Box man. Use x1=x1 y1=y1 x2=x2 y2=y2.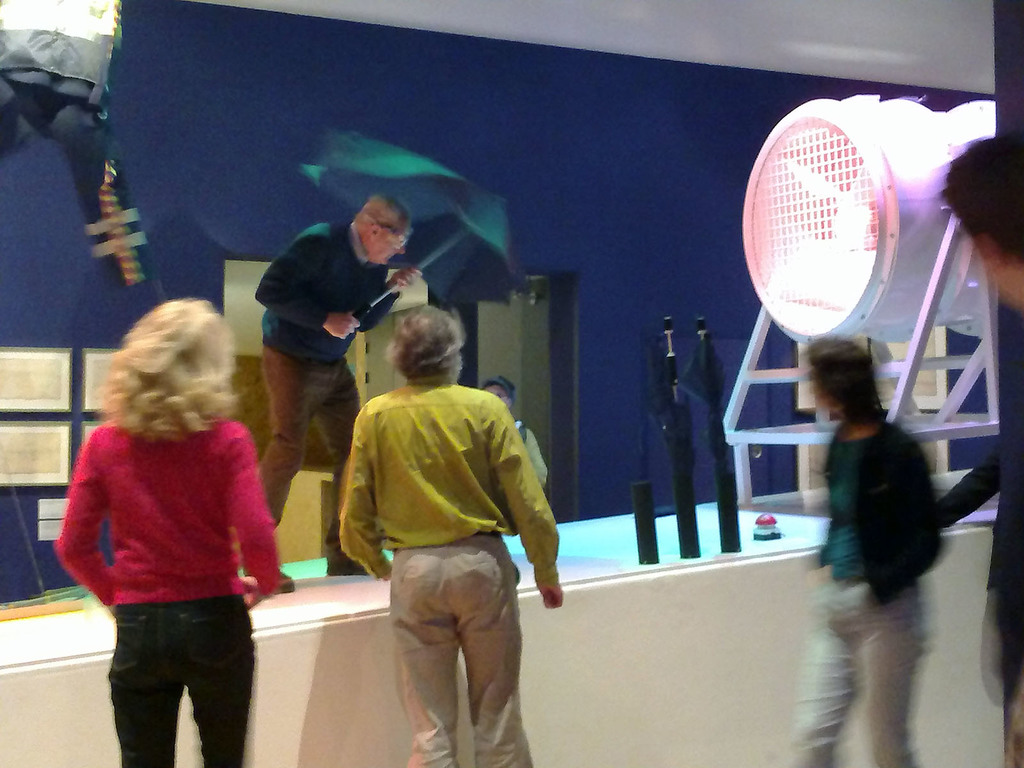
x1=939 y1=132 x2=1023 y2=767.
